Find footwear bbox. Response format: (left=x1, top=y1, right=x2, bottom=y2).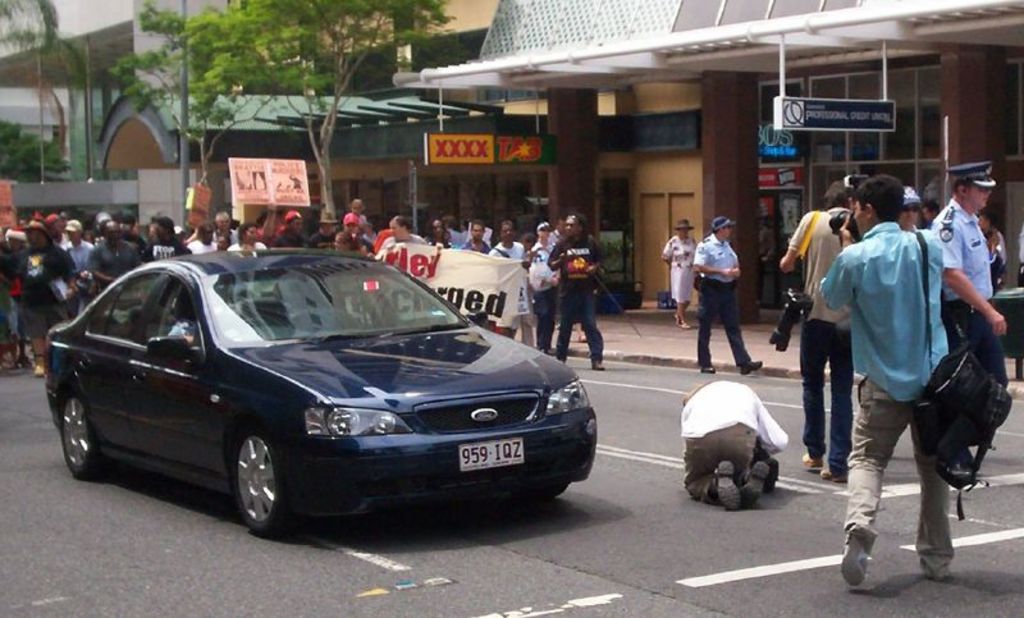
(left=564, top=356, right=570, bottom=357).
